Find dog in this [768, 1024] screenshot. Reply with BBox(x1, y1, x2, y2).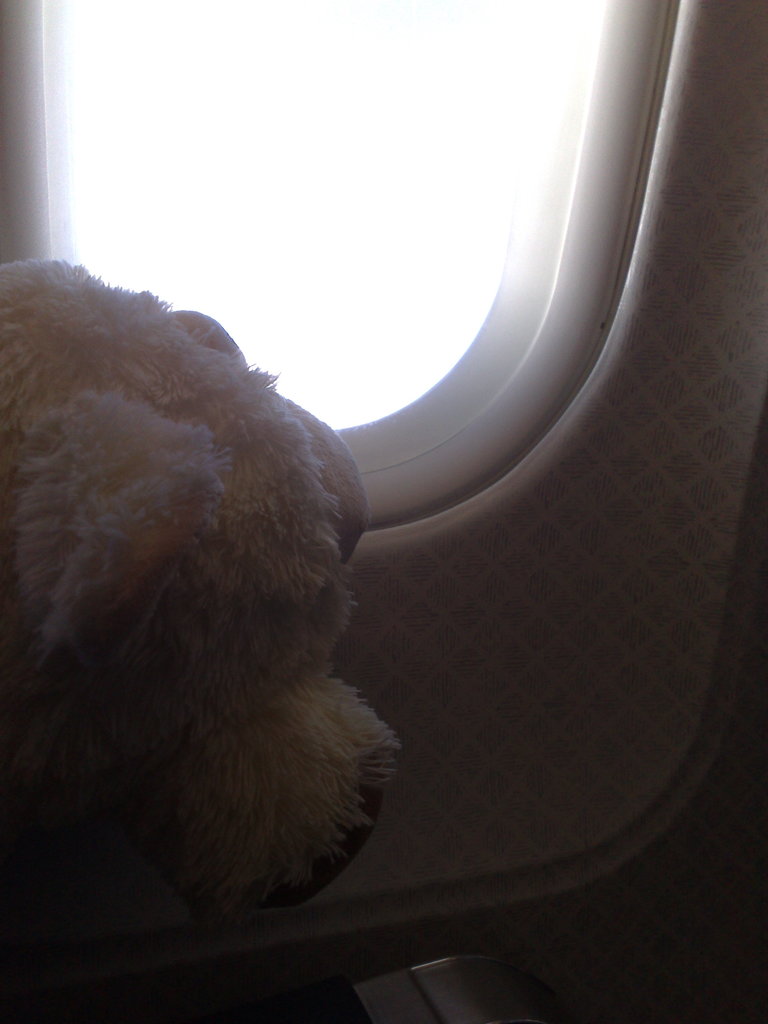
BBox(0, 266, 403, 1023).
